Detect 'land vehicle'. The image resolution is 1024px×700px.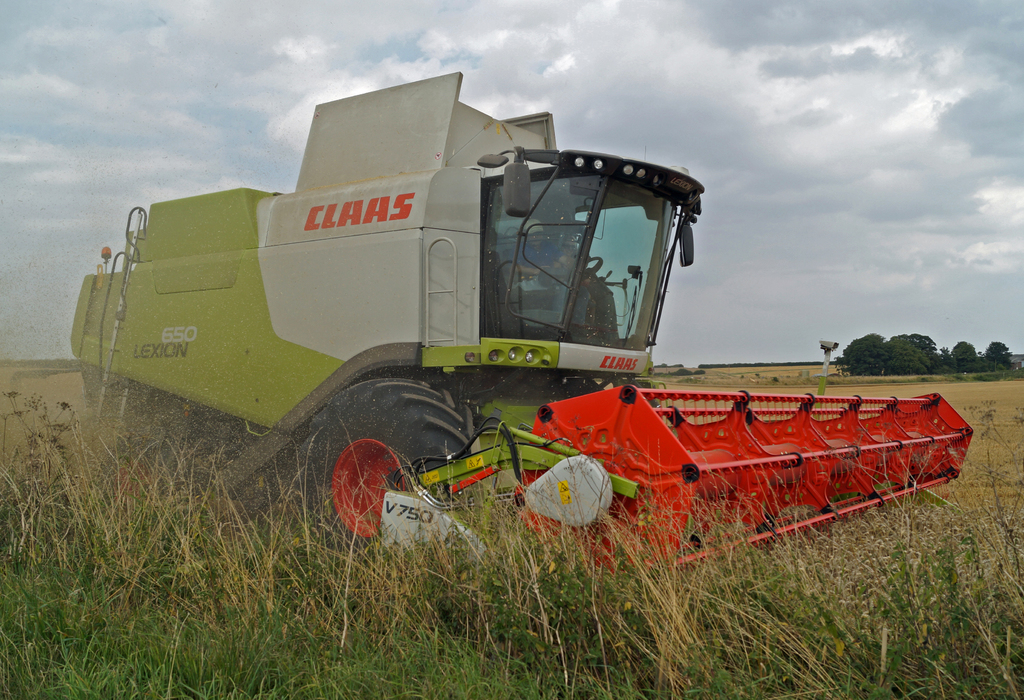
25:123:953:539.
